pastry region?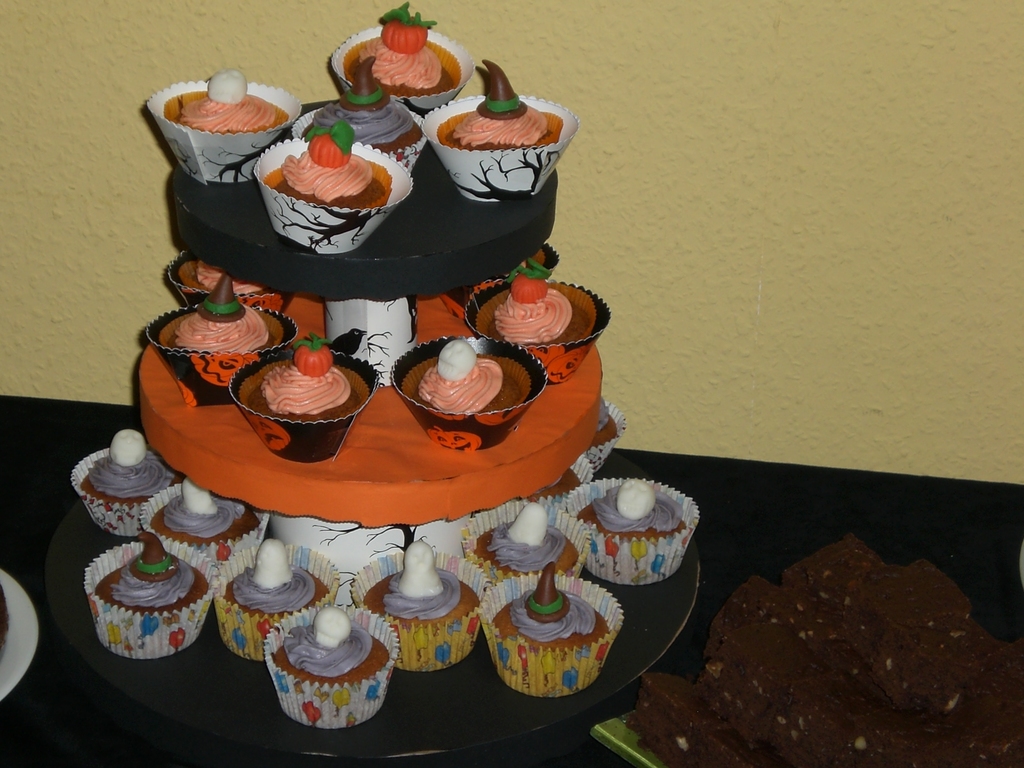
BBox(243, 331, 367, 461)
